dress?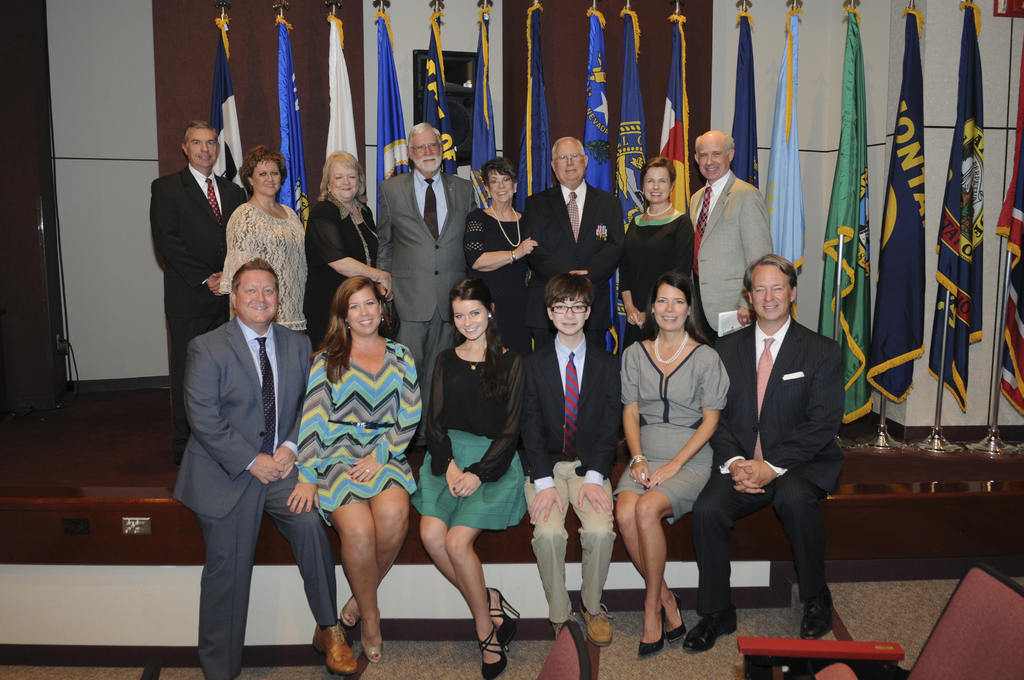
618:212:692:346
